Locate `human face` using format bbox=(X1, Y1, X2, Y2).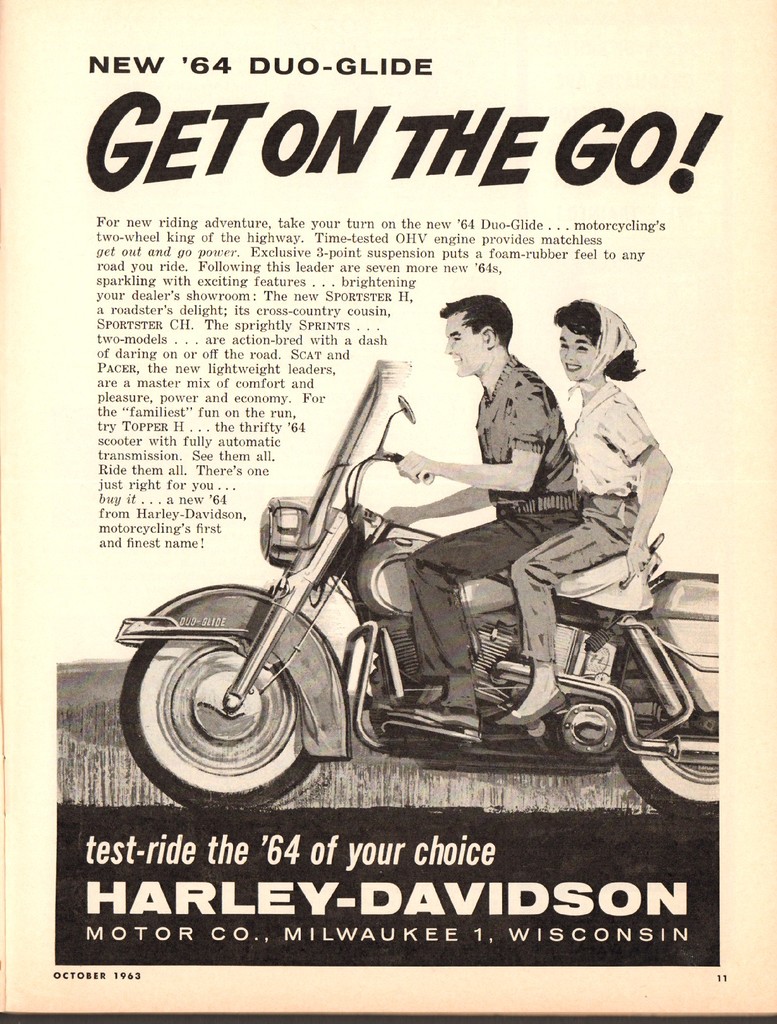
bbox=(555, 323, 591, 381).
